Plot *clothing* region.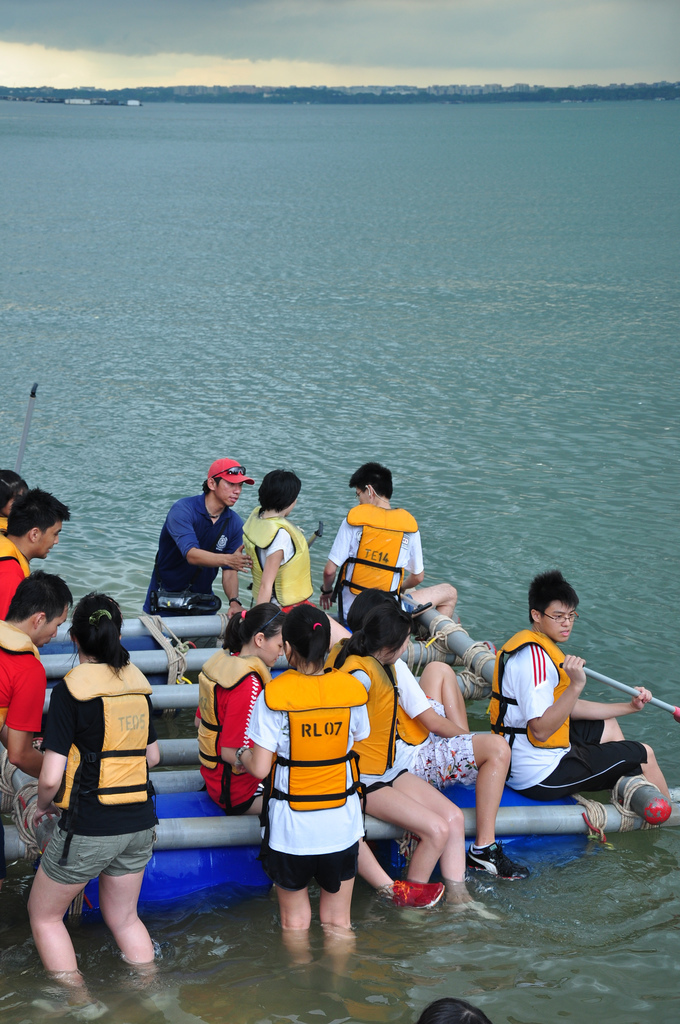
Plotted at (143,492,258,619).
